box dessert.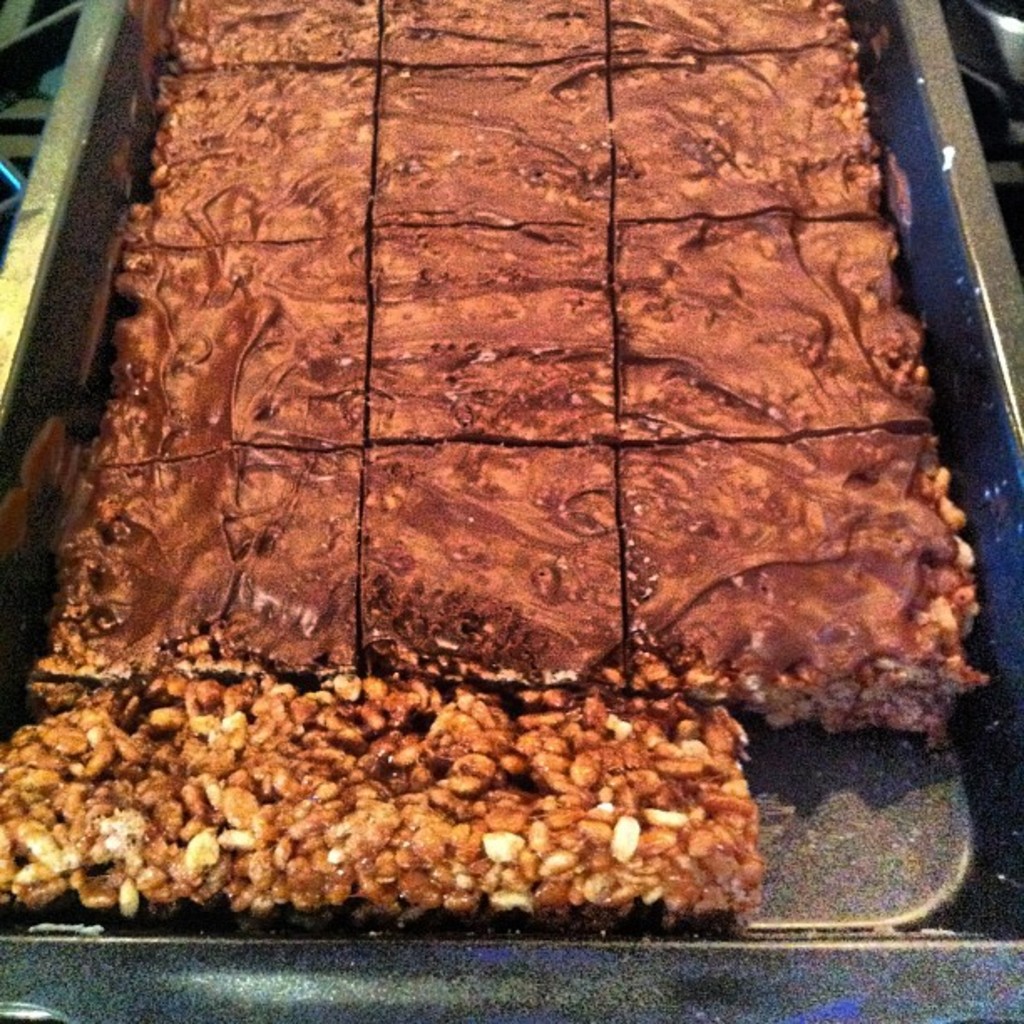
box(599, 214, 930, 455).
